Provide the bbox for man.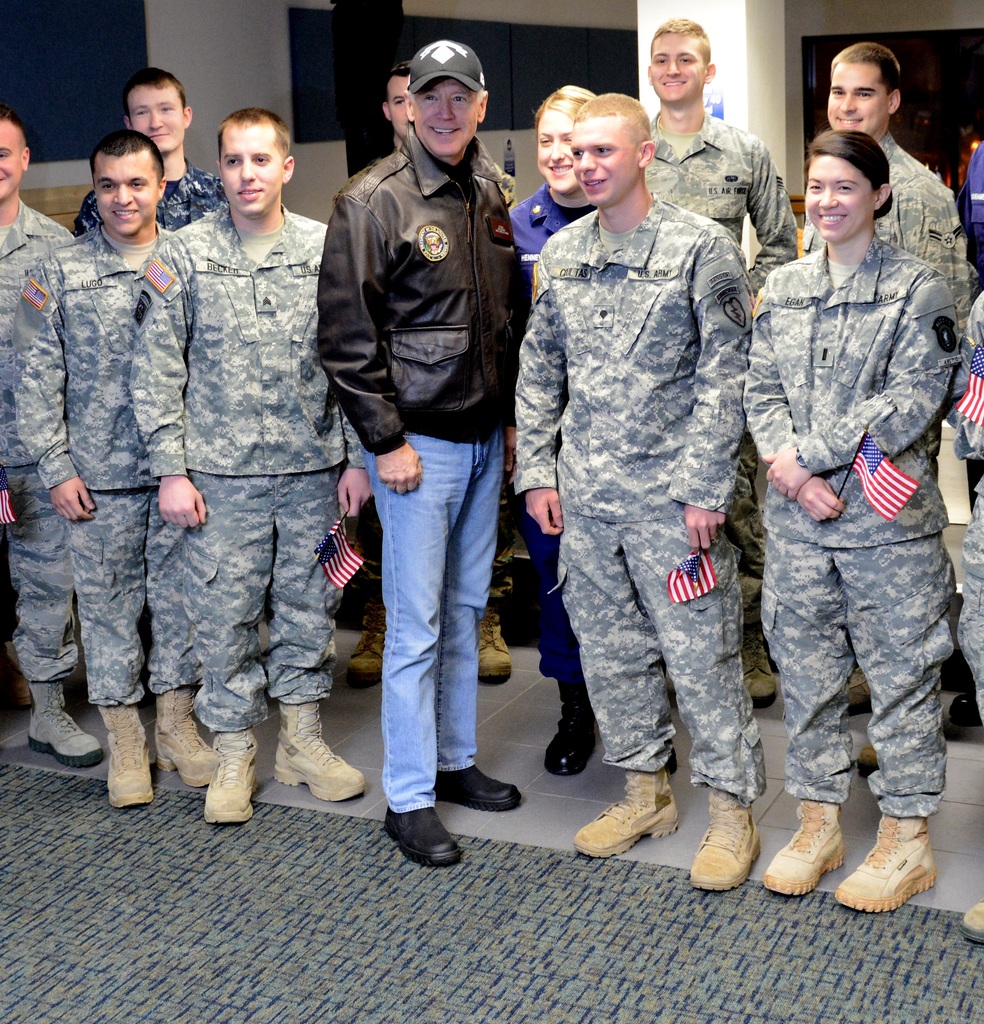
crop(125, 106, 390, 836).
